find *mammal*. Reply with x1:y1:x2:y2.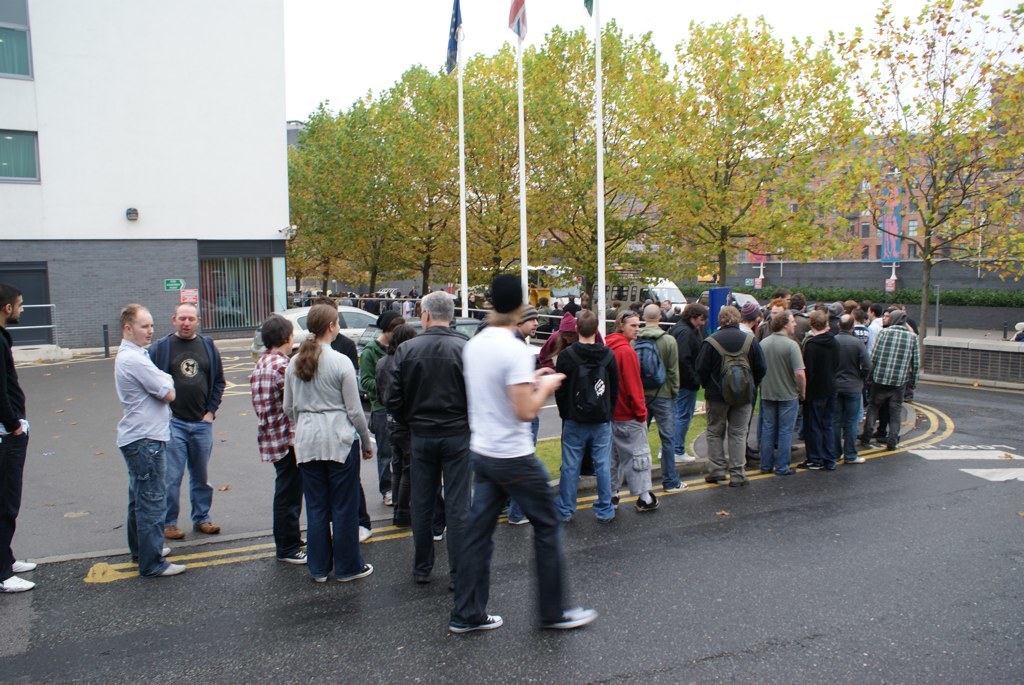
695:302:768:487.
